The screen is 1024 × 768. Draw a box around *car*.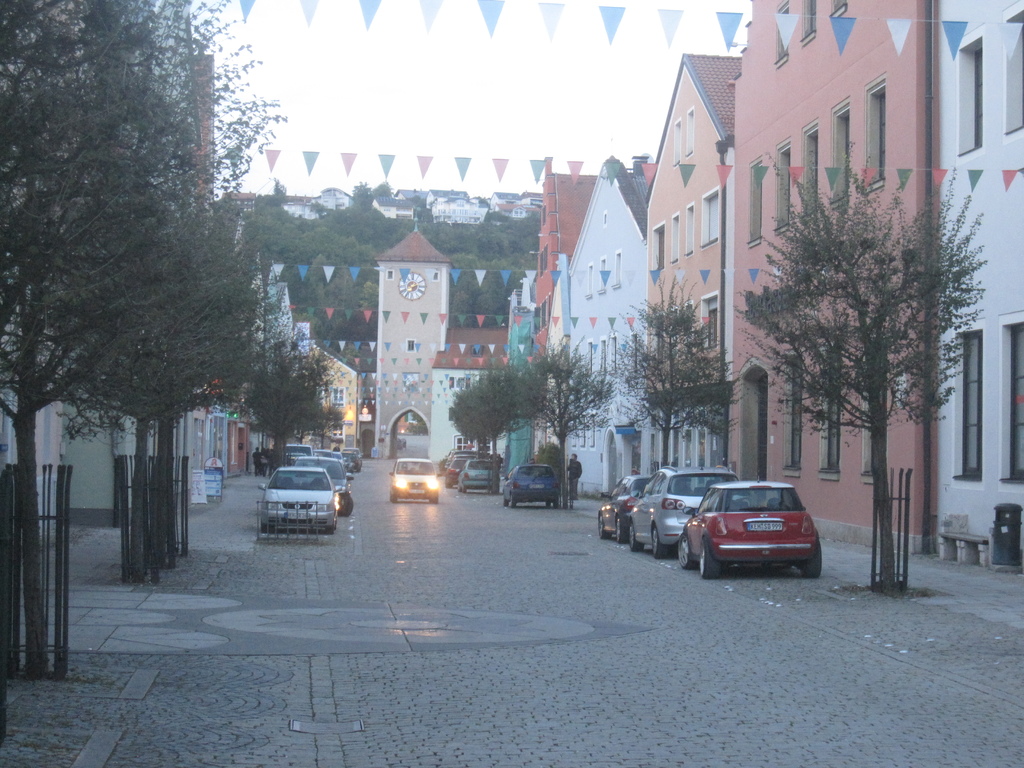
<box>625,468,742,554</box>.
